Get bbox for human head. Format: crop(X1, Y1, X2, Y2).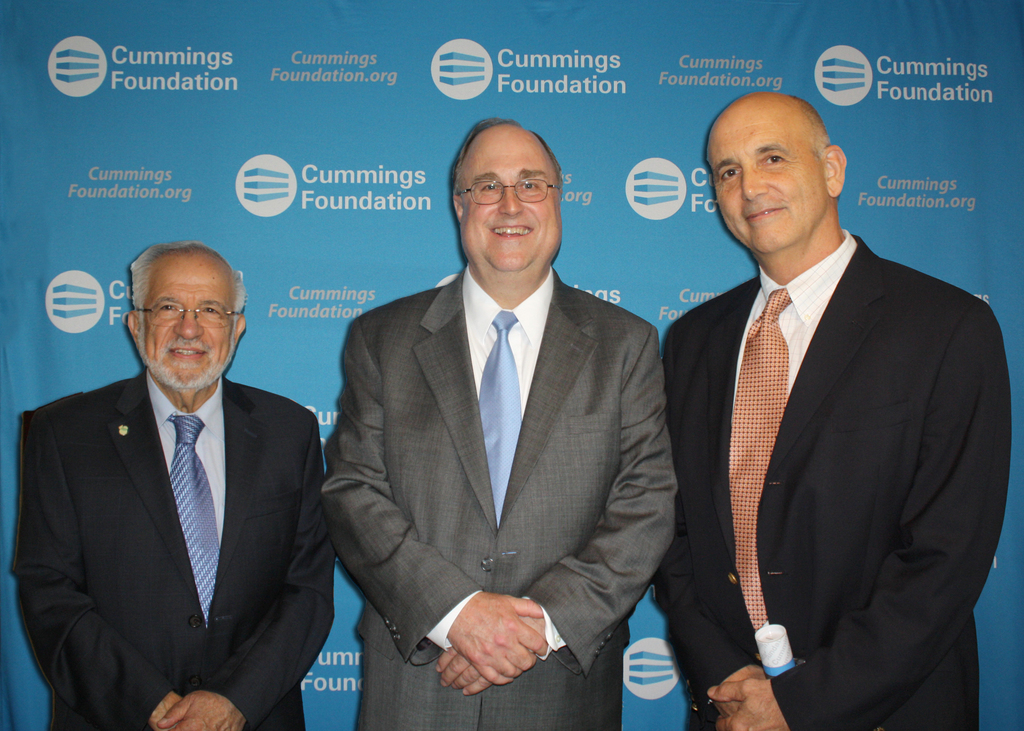
crop(708, 90, 849, 253).
